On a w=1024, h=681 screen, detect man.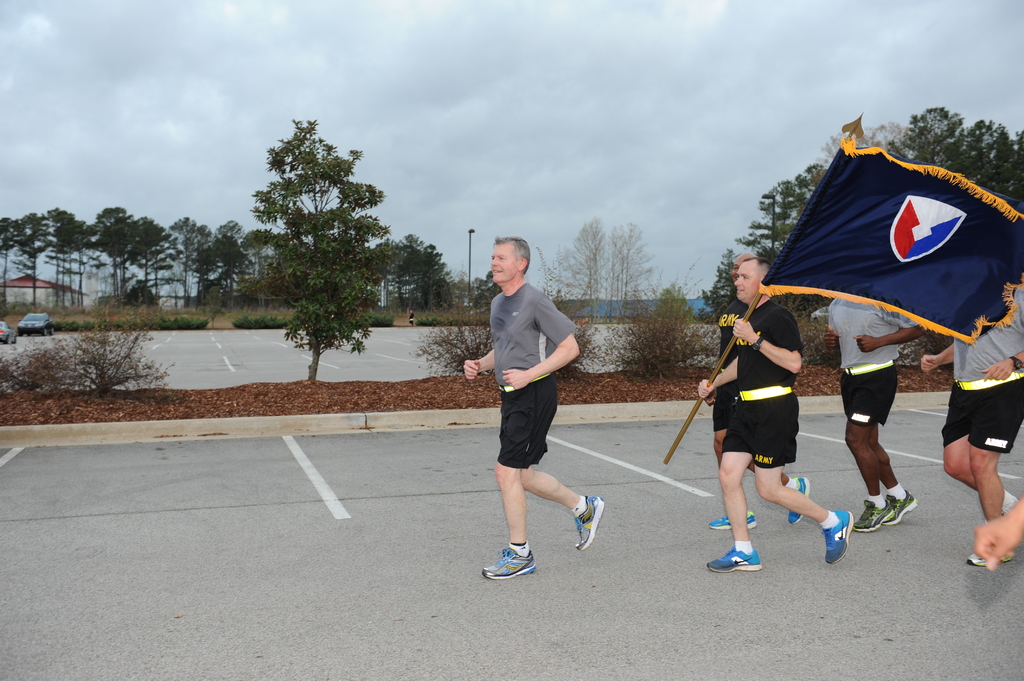
[left=917, top=282, right=1023, bottom=570].
